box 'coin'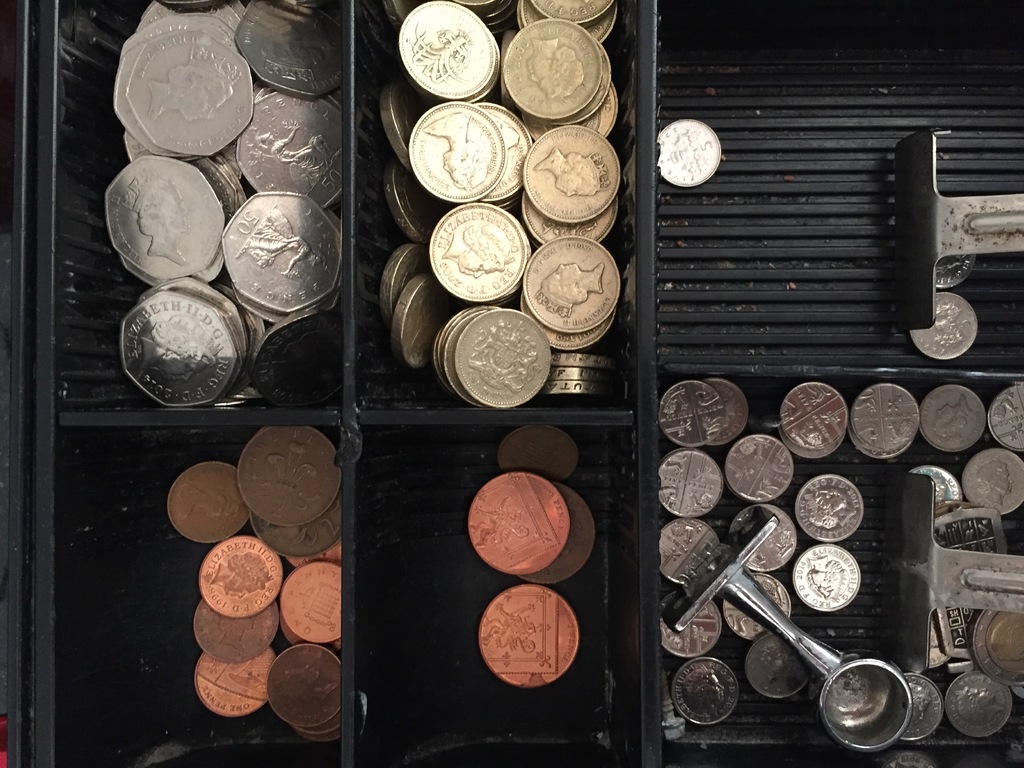
locate(545, 484, 600, 579)
